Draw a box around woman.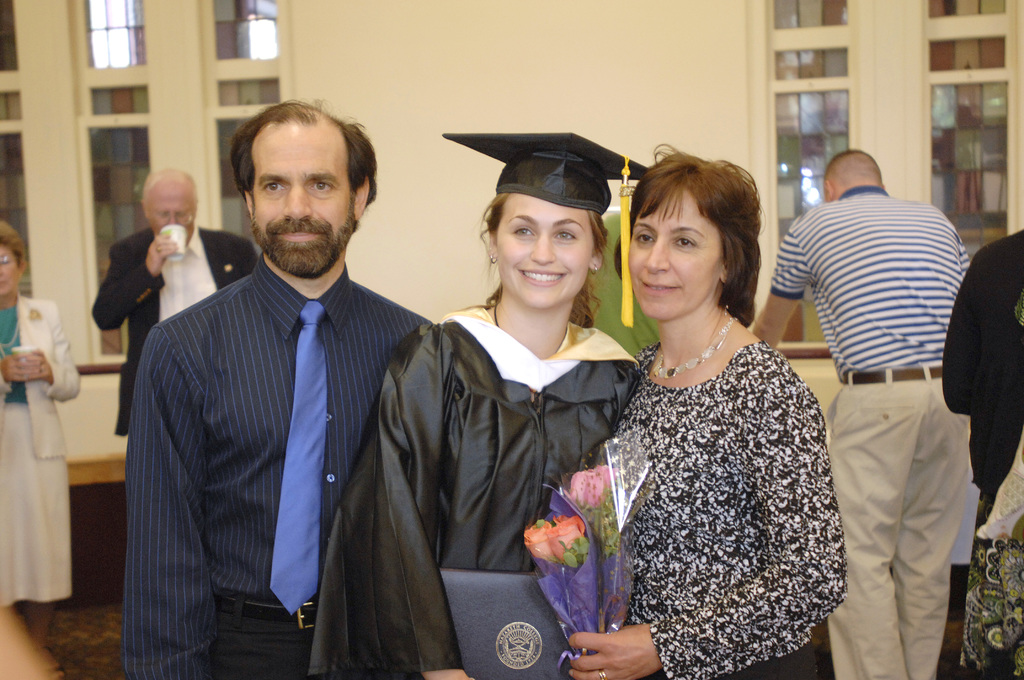
locate(589, 144, 854, 679).
